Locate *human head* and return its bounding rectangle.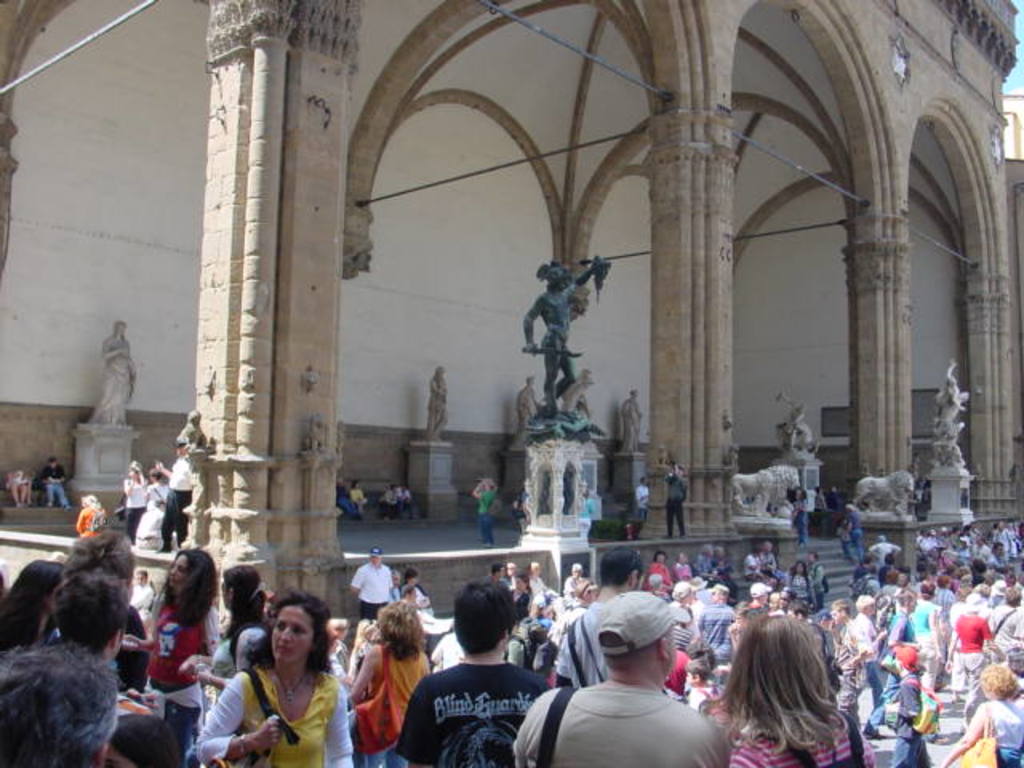
crop(0, 642, 117, 766).
